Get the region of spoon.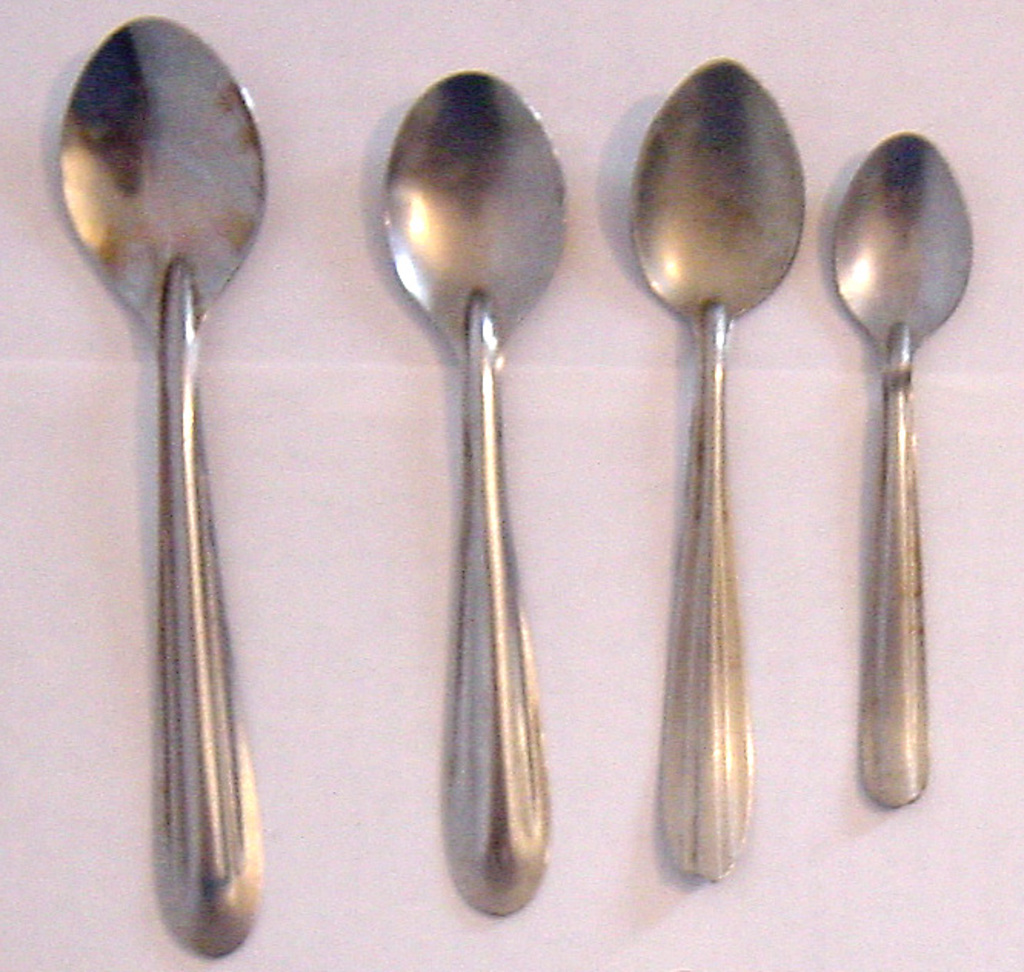
x1=381, y1=62, x2=566, y2=920.
